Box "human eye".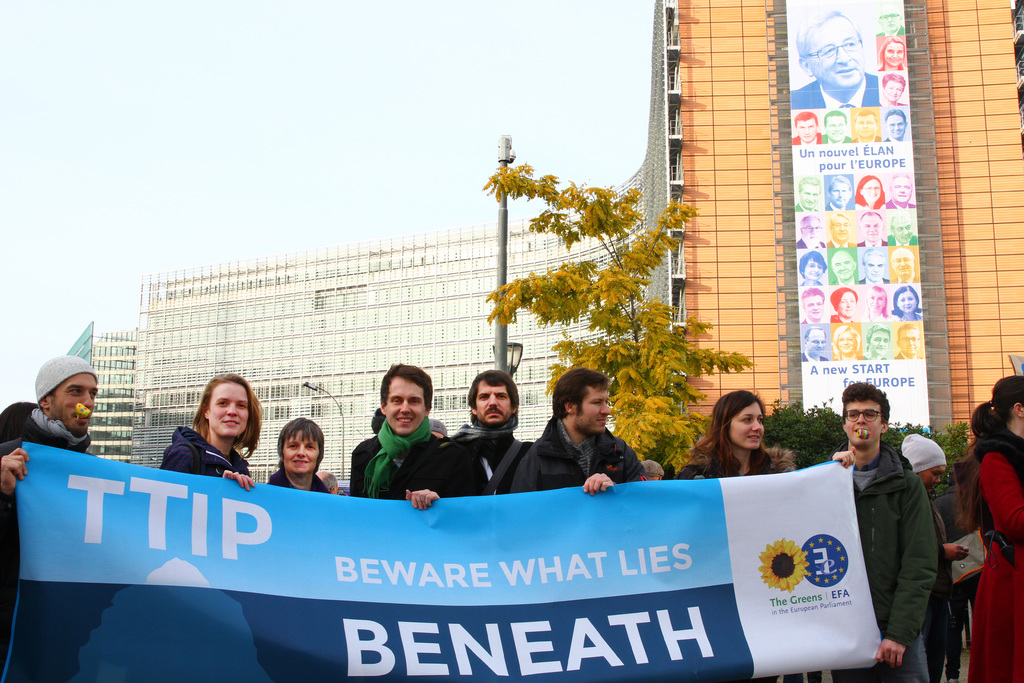
(left=812, top=341, right=817, bottom=347).
